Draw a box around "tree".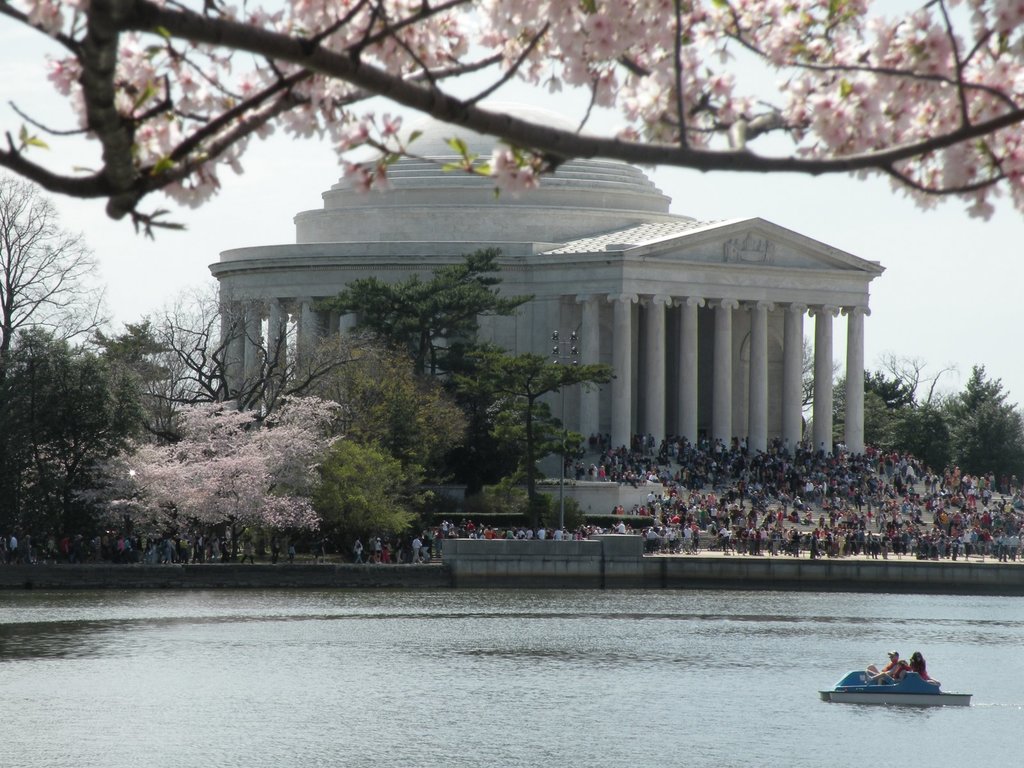
0,0,1023,214.
